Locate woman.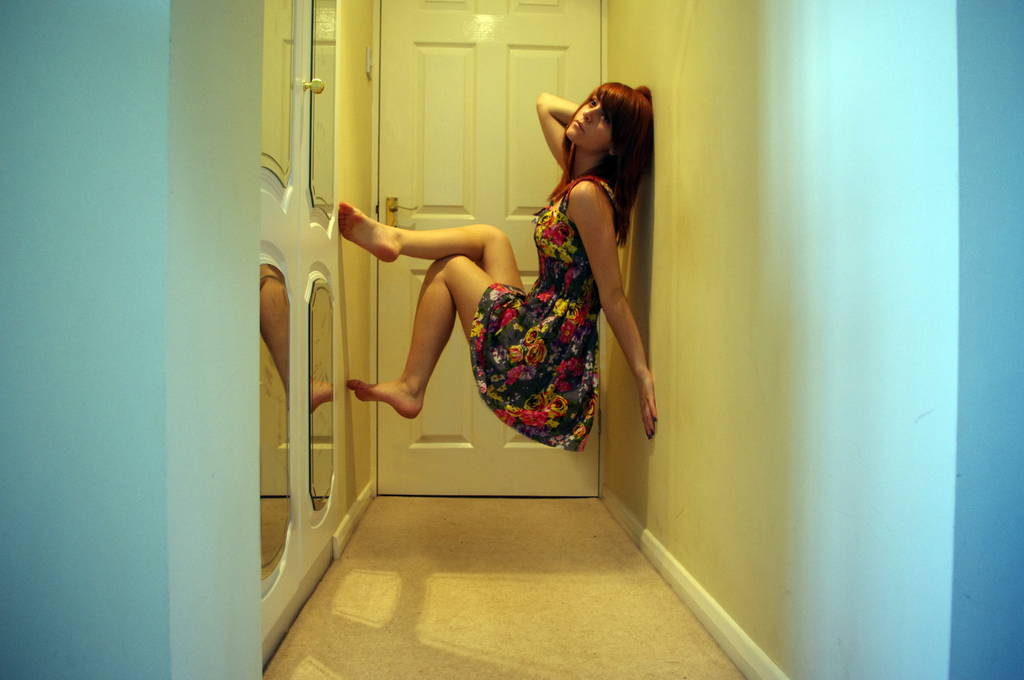
Bounding box: box(335, 79, 659, 454).
